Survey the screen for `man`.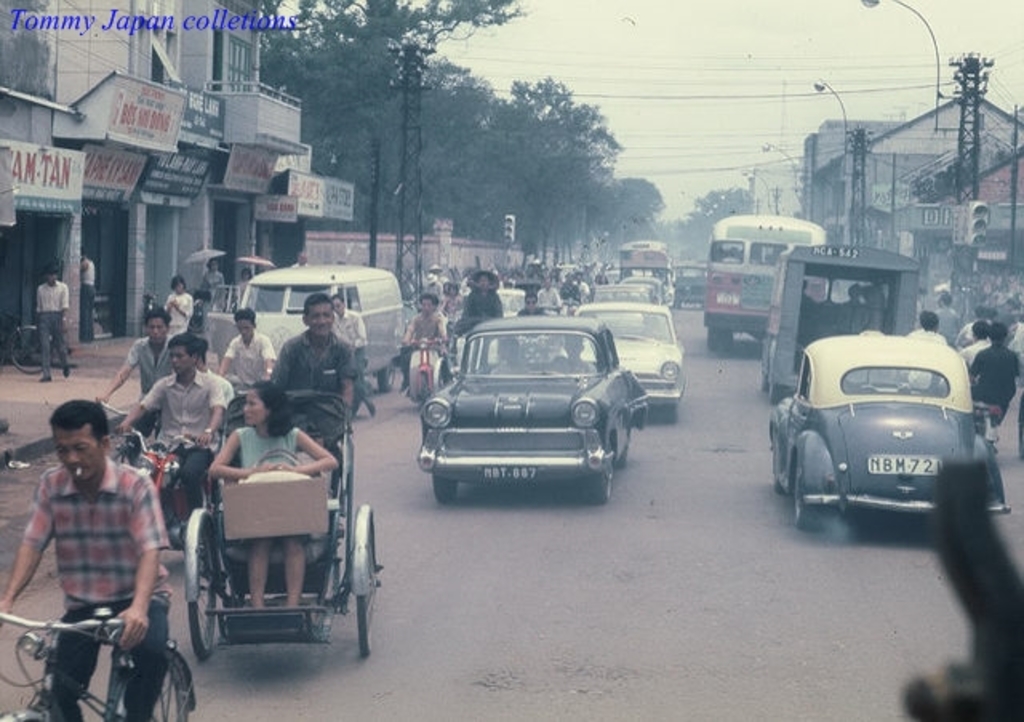
Survey found: bbox=[77, 248, 96, 349].
